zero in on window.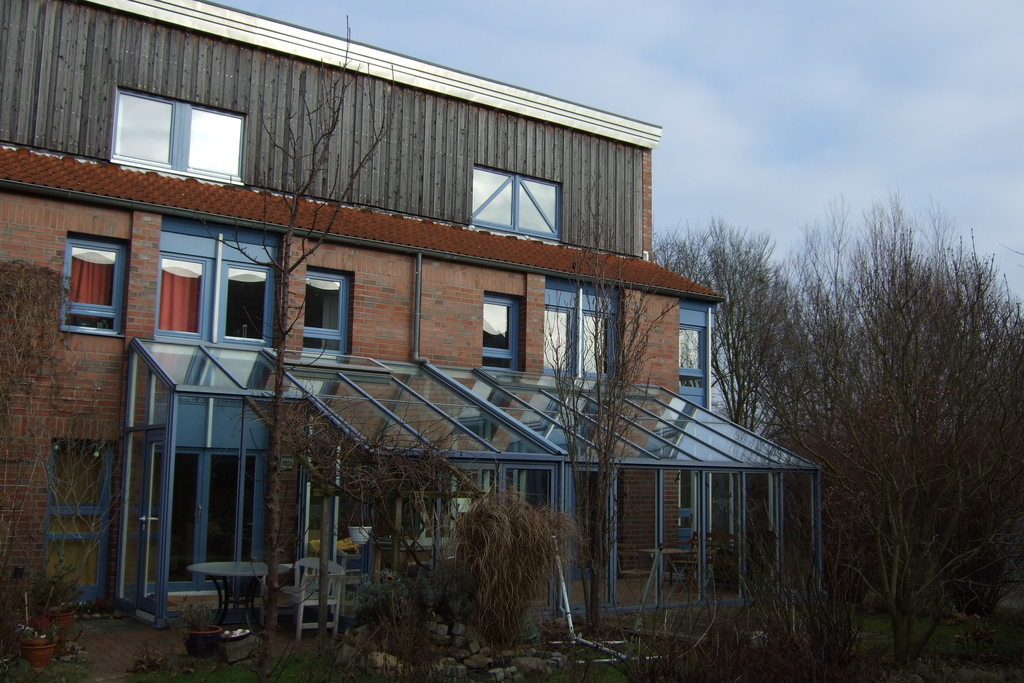
Zeroed in: region(148, 215, 286, 348).
